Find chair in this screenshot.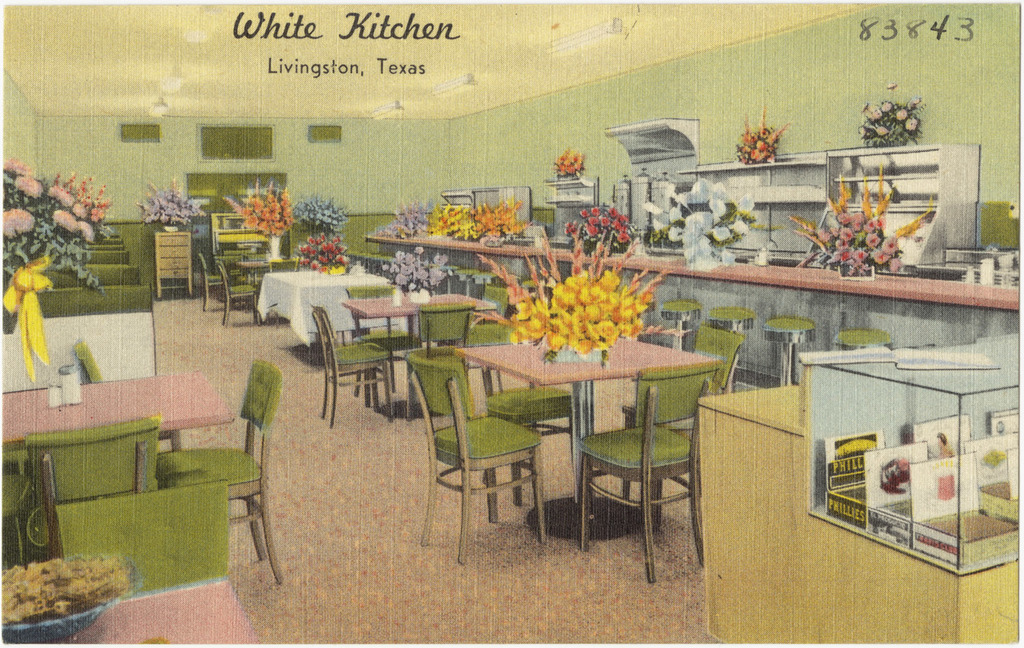
The bounding box for chair is pyautogui.locateOnScreen(760, 318, 813, 385).
